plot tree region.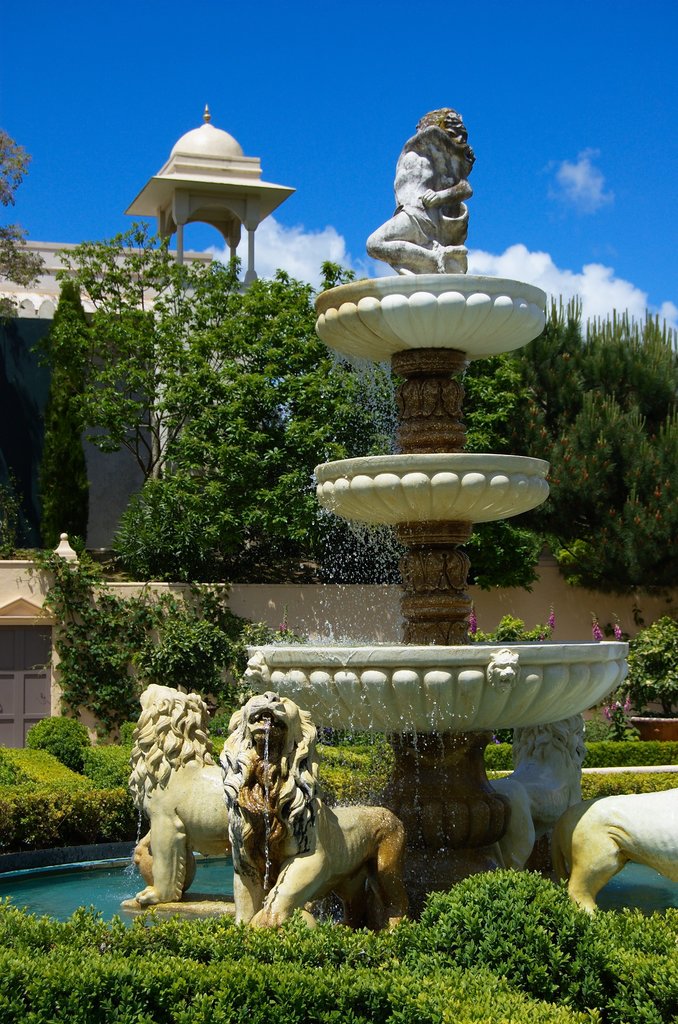
Plotted at bbox(0, 134, 47, 285).
